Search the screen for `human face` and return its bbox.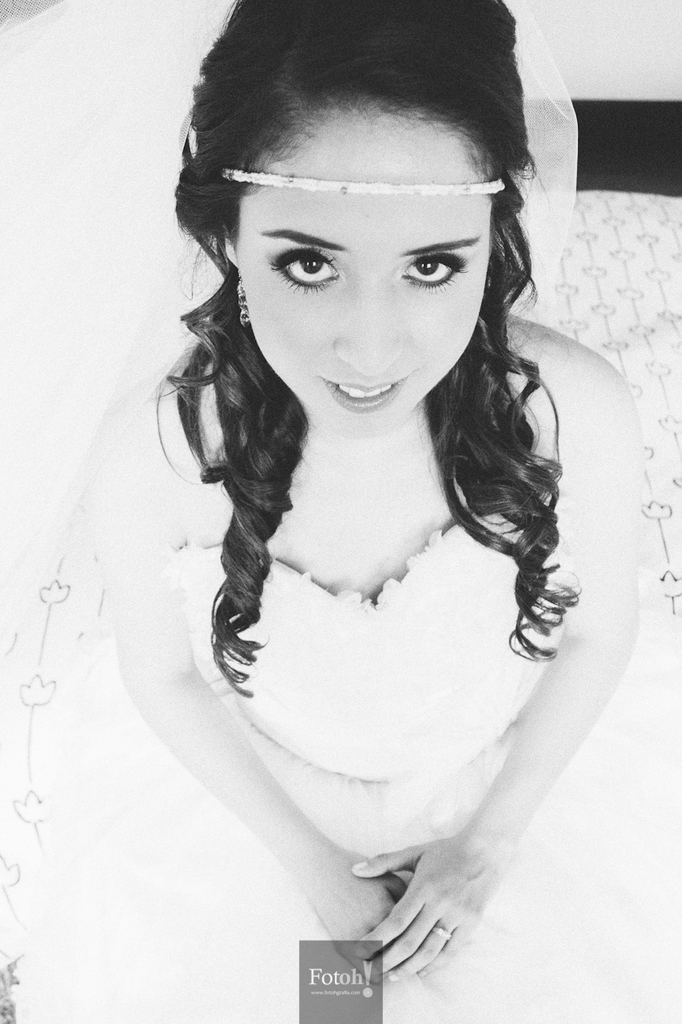
Found: 233,107,496,427.
